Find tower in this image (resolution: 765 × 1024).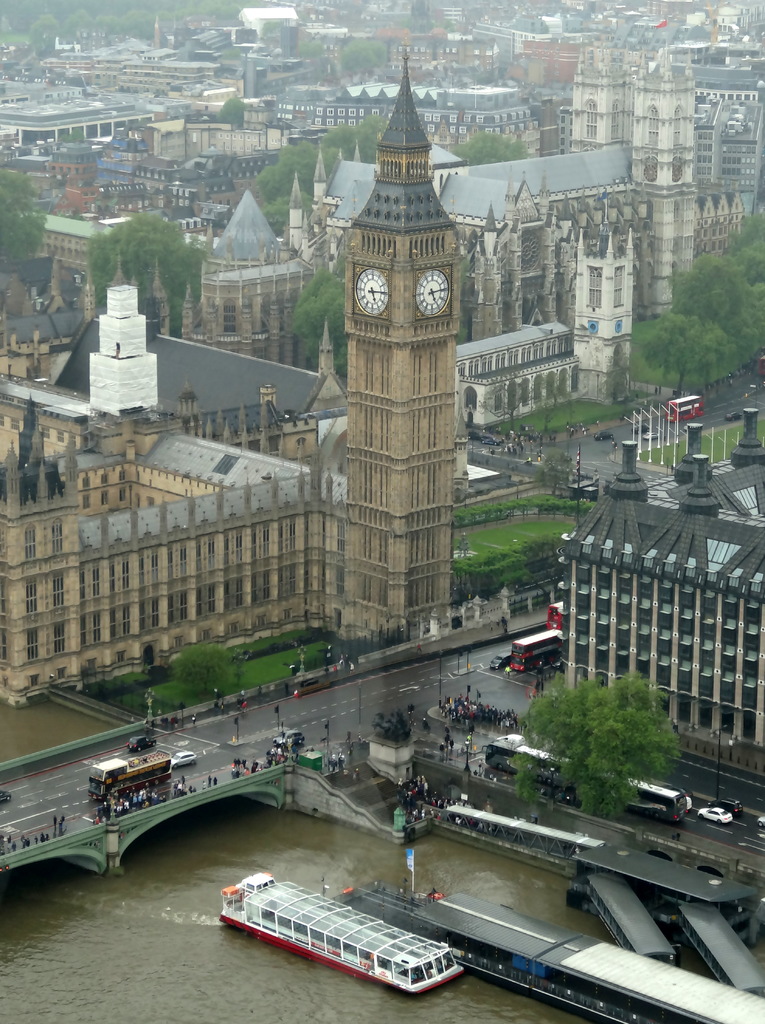
bbox=(574, 227, 635, 412).
